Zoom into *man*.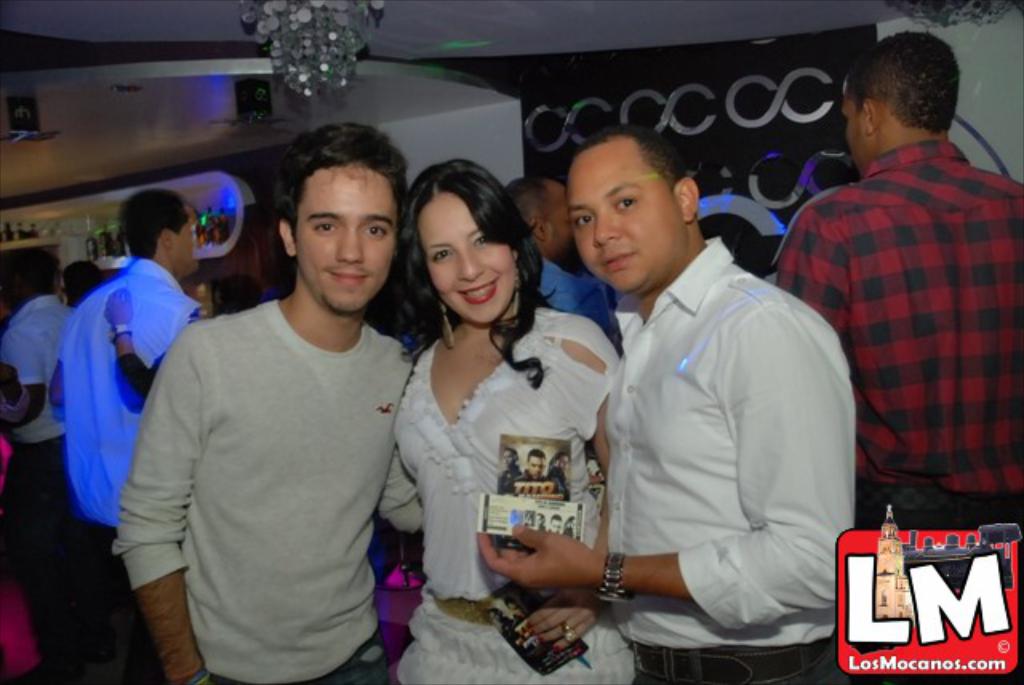
Zoom target: l=488, t=447, r=520, b=495.
